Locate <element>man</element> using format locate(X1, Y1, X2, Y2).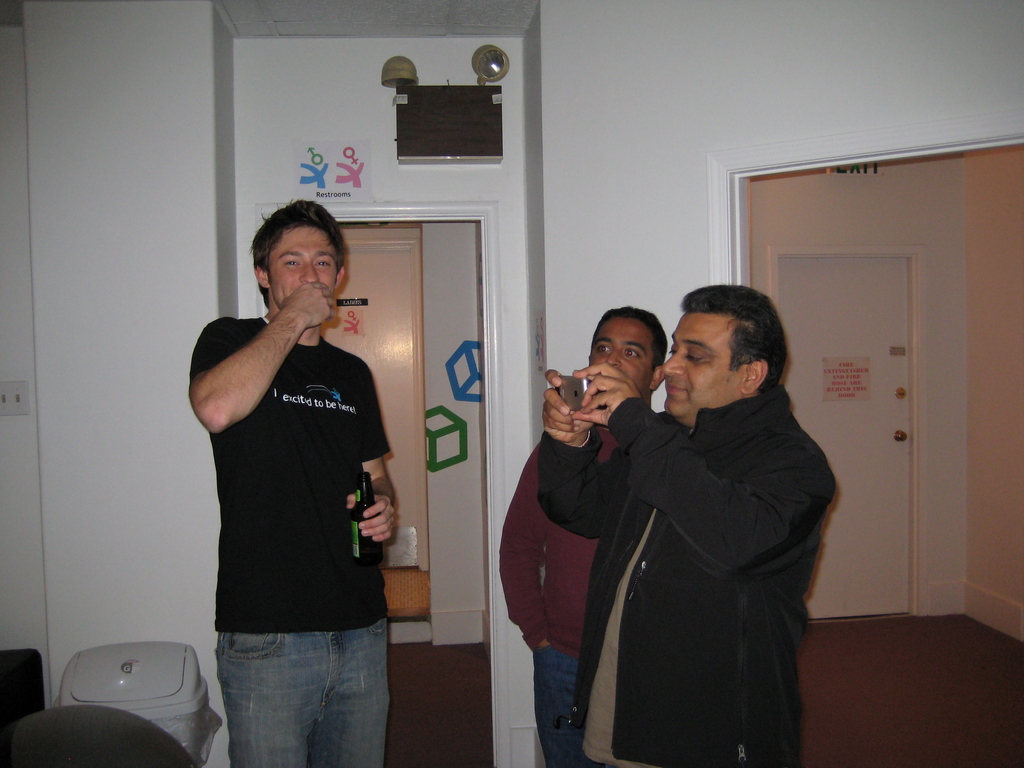
locate(499, 301, 669, 767).
